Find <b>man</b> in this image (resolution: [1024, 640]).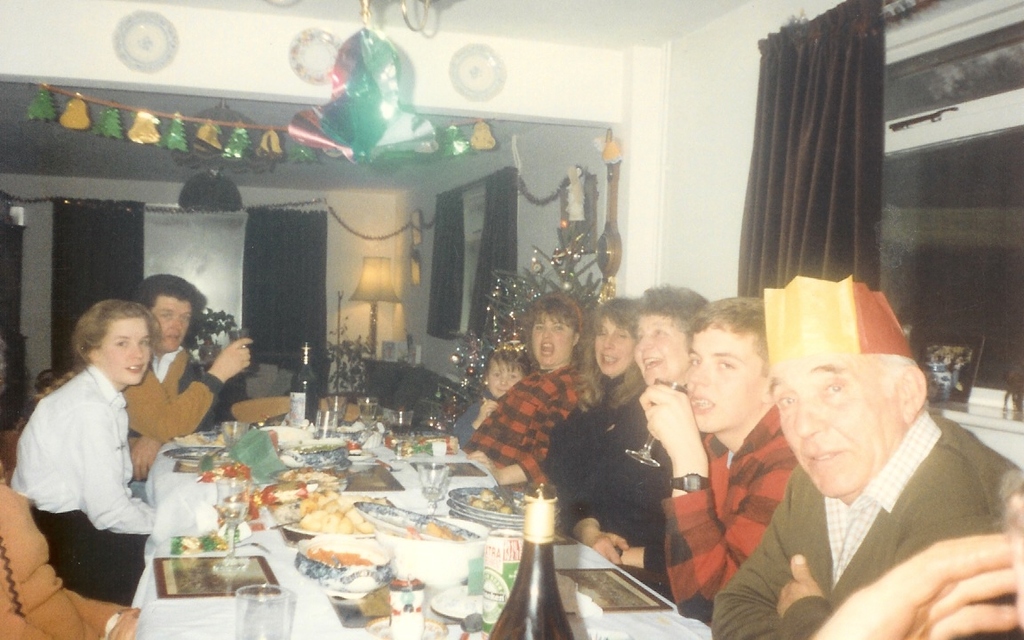
bbox(636, 292, 812, 623).
